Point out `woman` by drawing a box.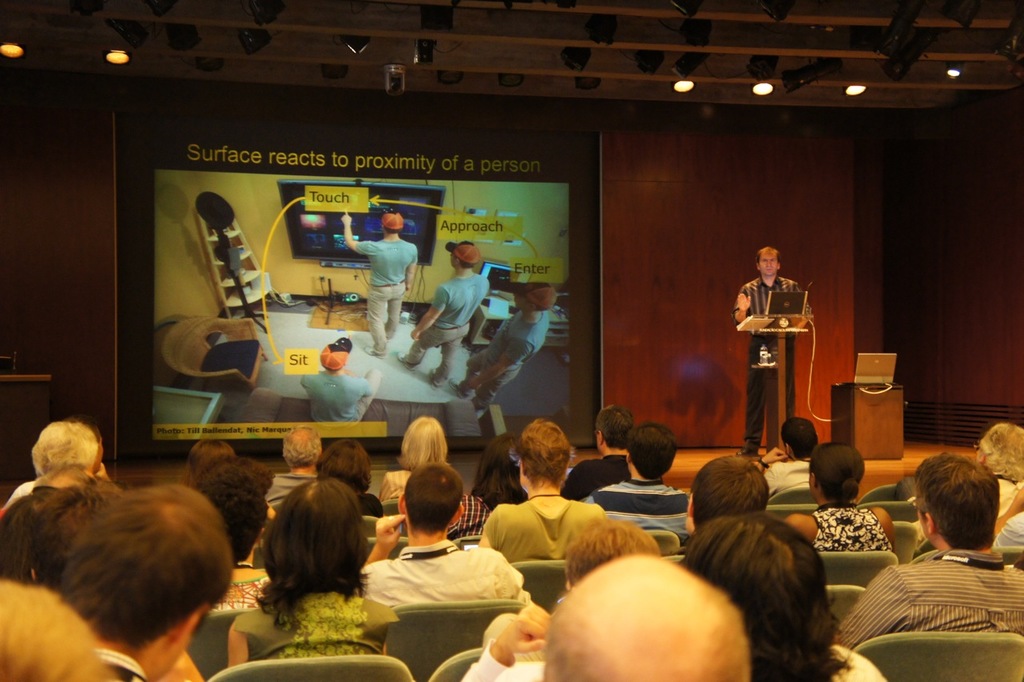
[x1=308, y1=432, x2=378, y2=510].
